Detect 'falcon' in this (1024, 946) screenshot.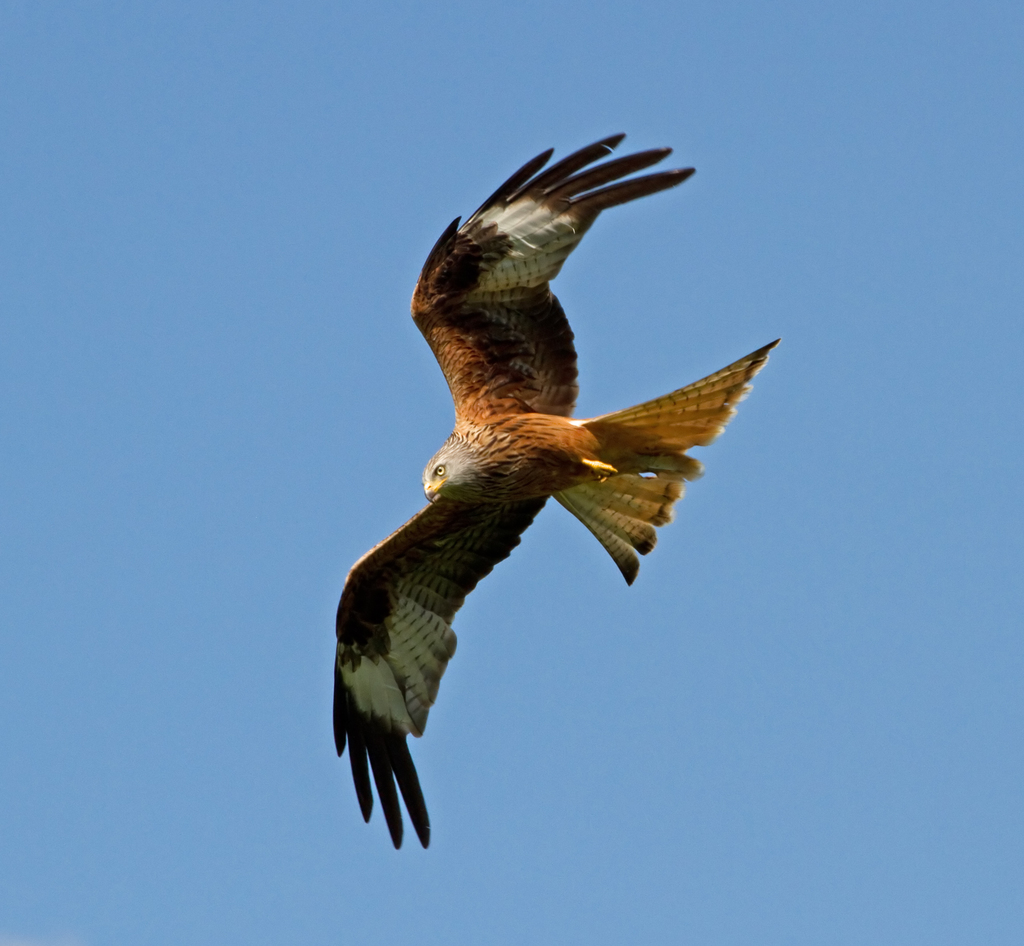
Detection: pyautogui.locateOnScreen(331, 129, 782, 851).
